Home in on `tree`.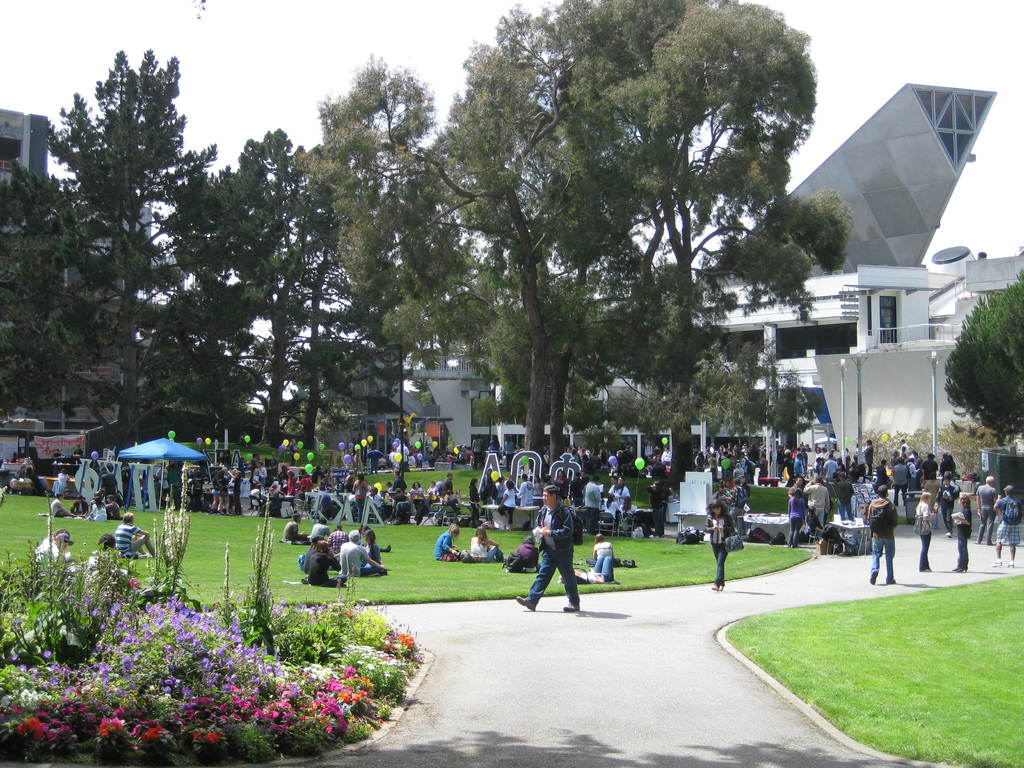
Homed in at <region>25, 33, 205, 468</region>.
